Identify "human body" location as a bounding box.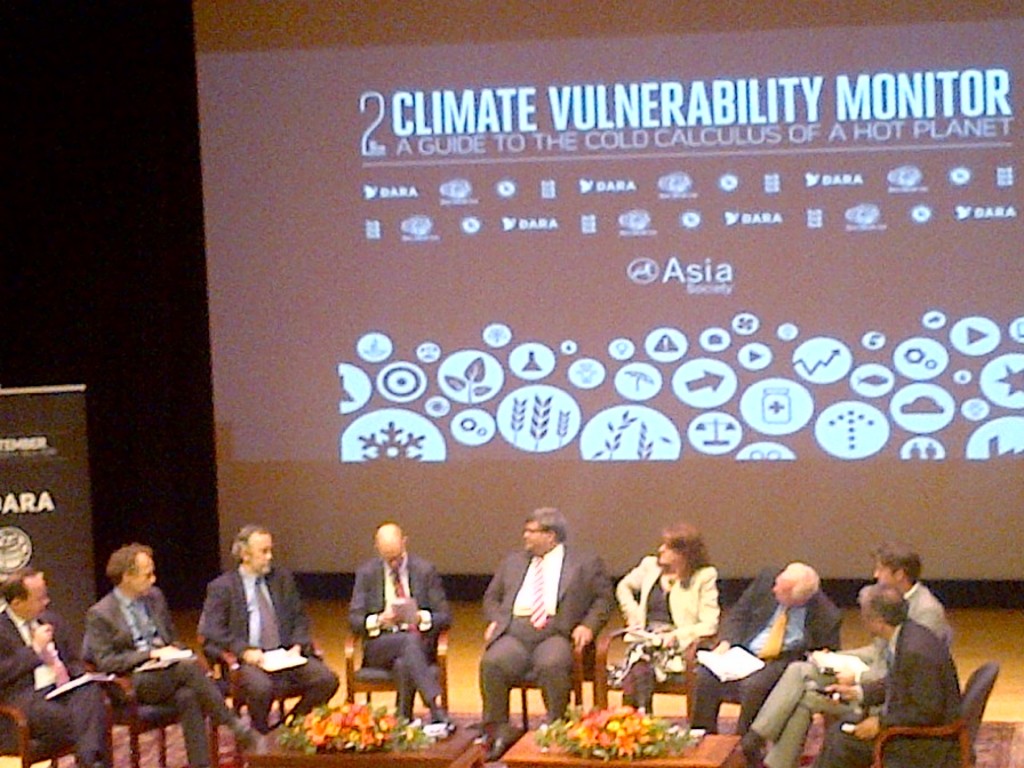
0 566 107 767.
